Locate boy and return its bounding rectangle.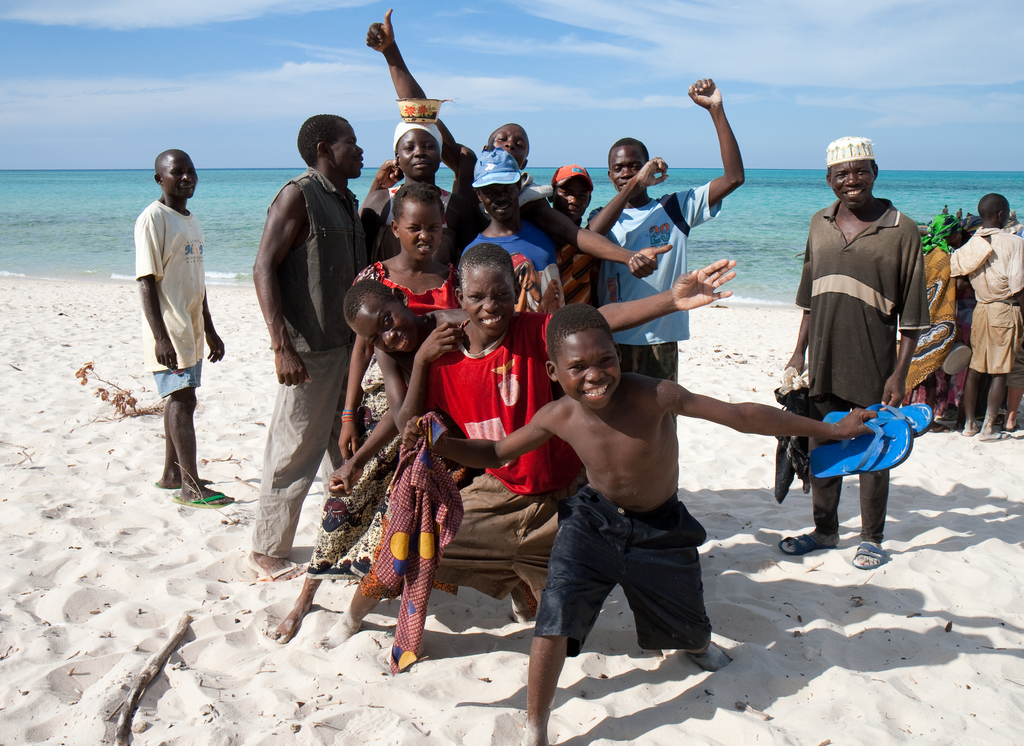
region(264, 282, 536, 646).
